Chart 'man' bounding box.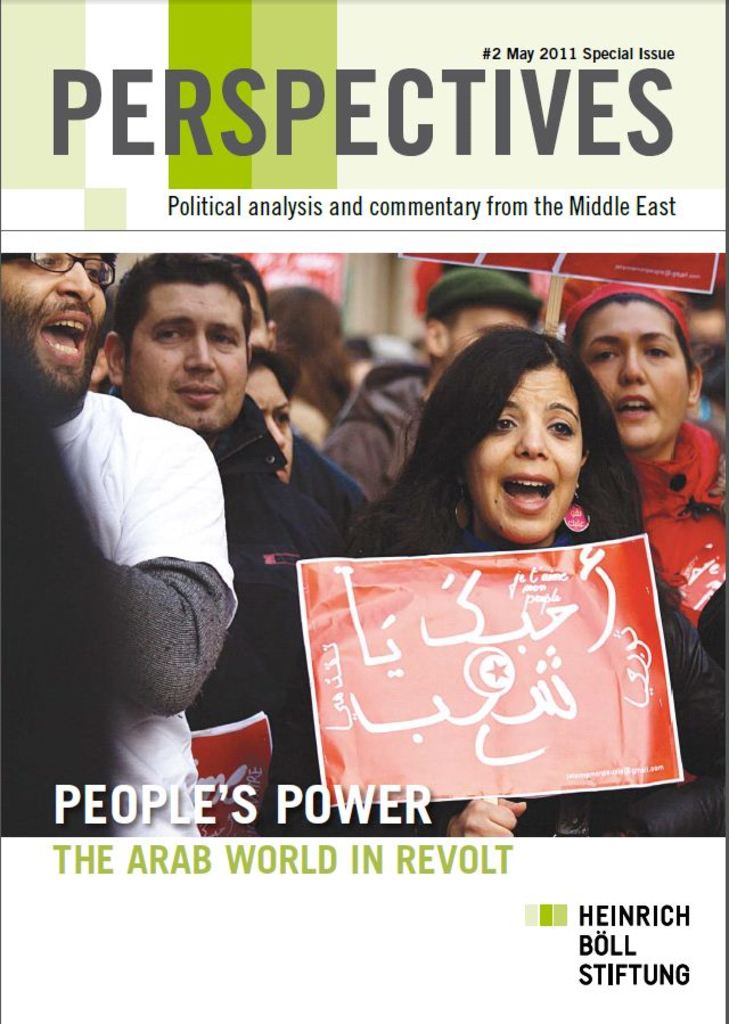
Charted: region(321, 260, 548, 510).
